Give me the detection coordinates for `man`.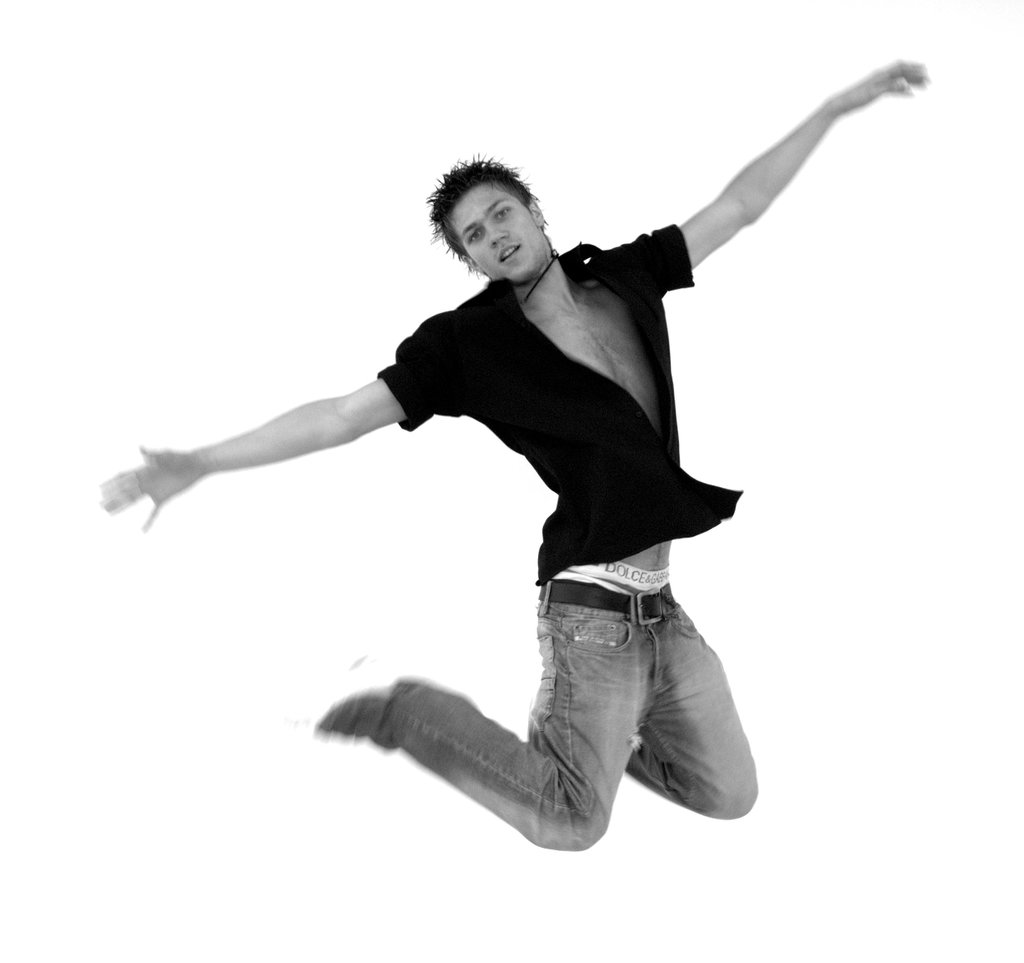
box(161, 78, 893, 882).
